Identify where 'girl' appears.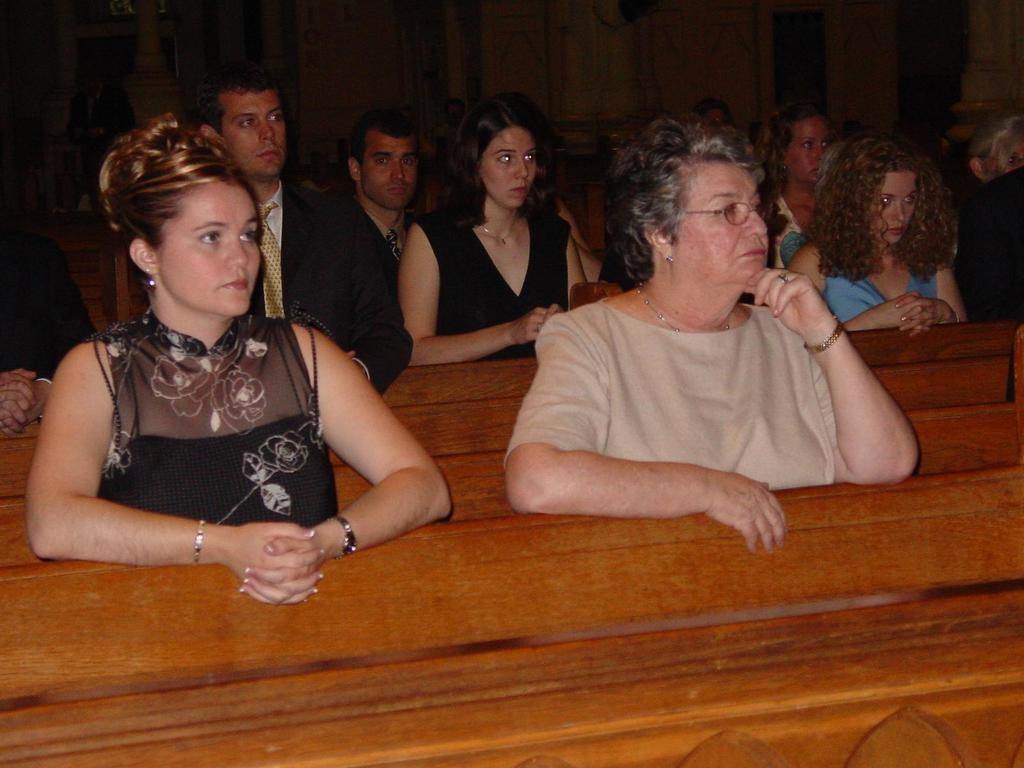
Appears at 392:104:586:368.
